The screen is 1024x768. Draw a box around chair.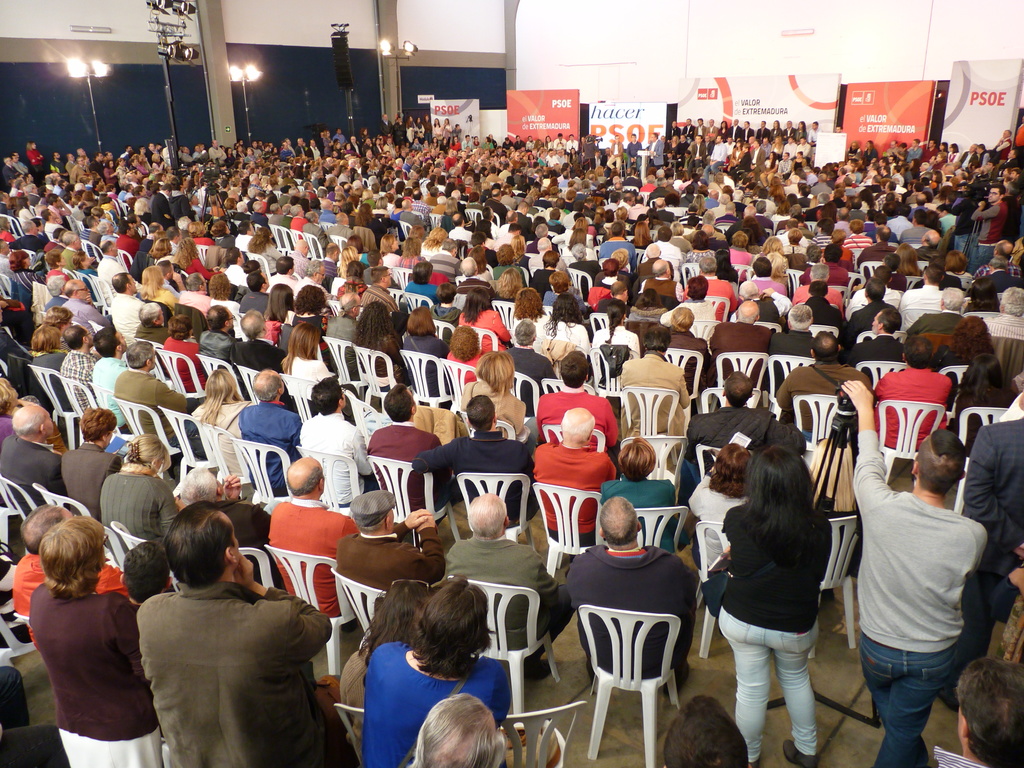
detection(495, 703, 581, 767).
